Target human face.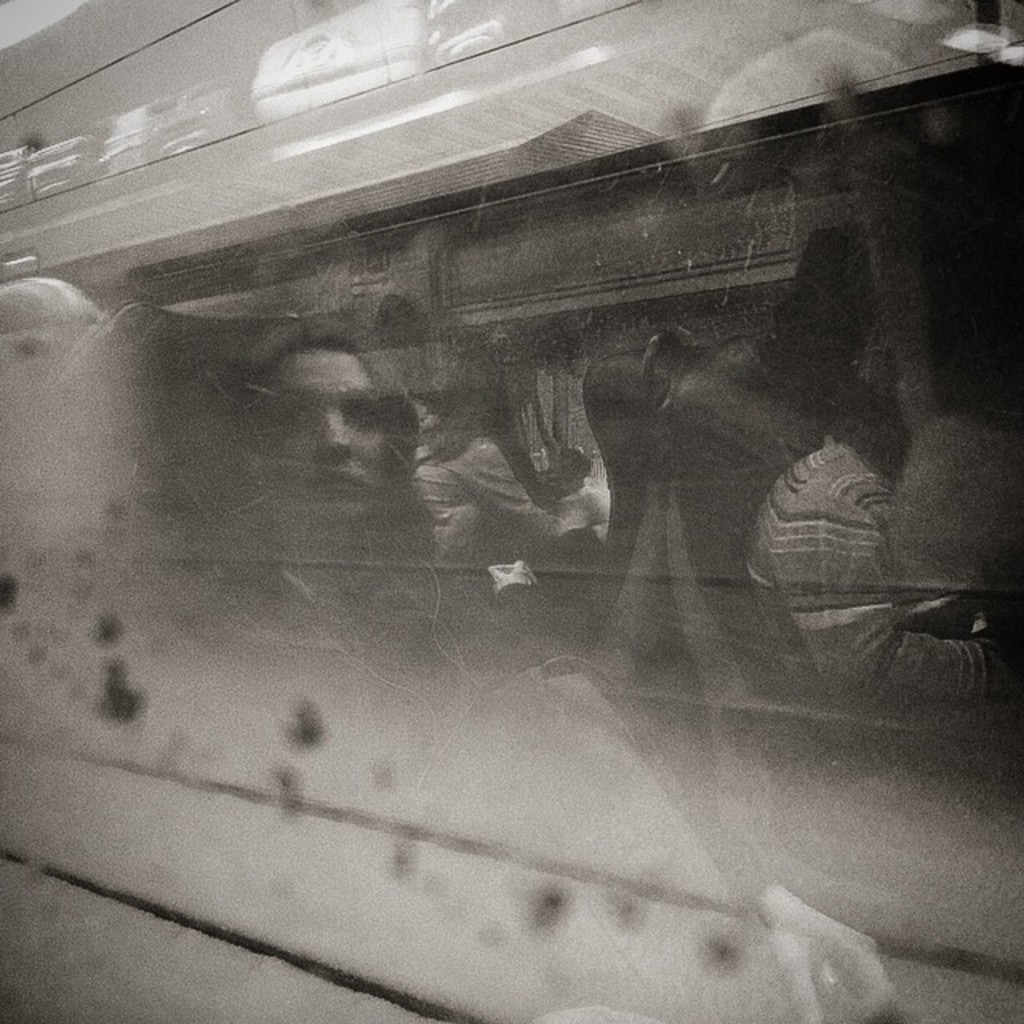
Target region: <box>278,350,392,530</box>.
